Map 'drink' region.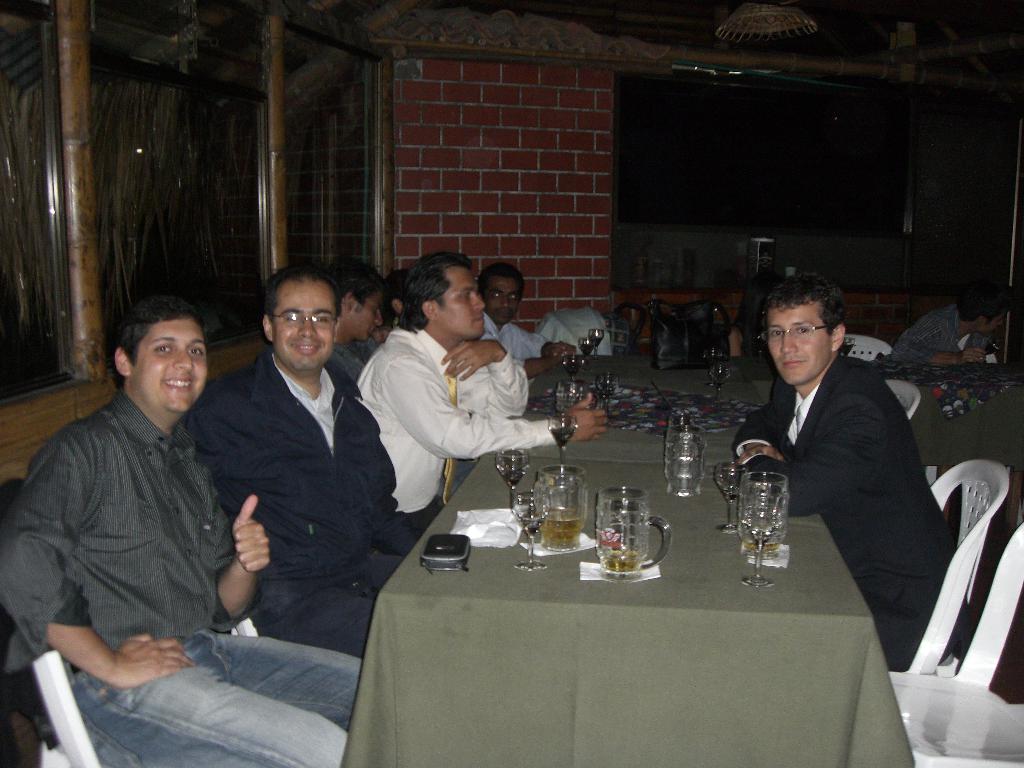
Mapped to (left=589, top=337, right=602, bottom=346).
